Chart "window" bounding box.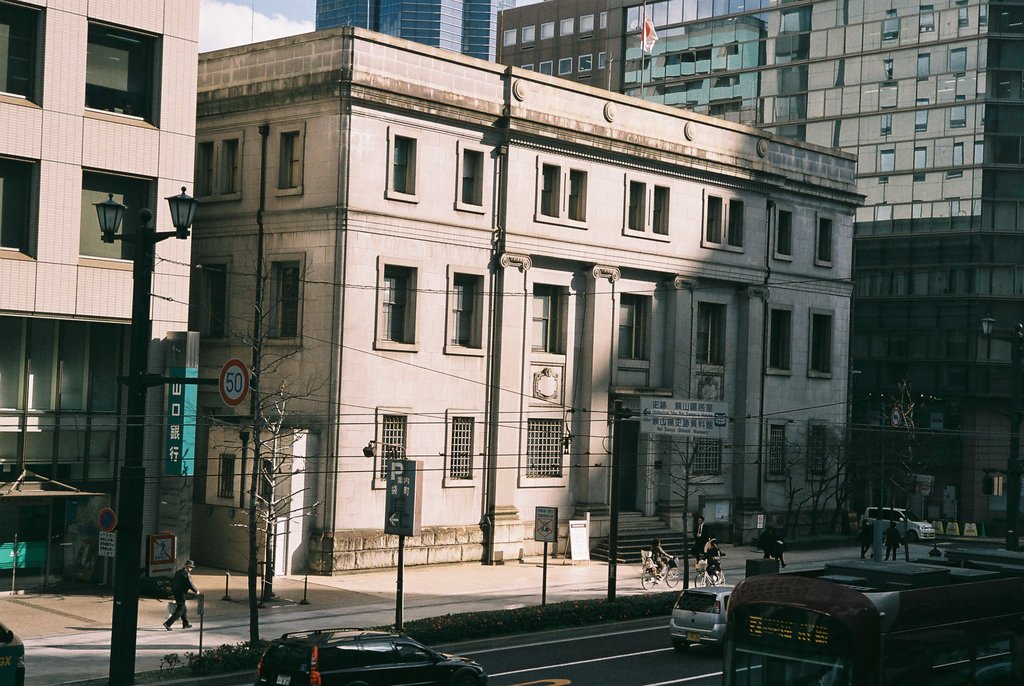
Charted: bbox=[616, 290, 653, 365].
